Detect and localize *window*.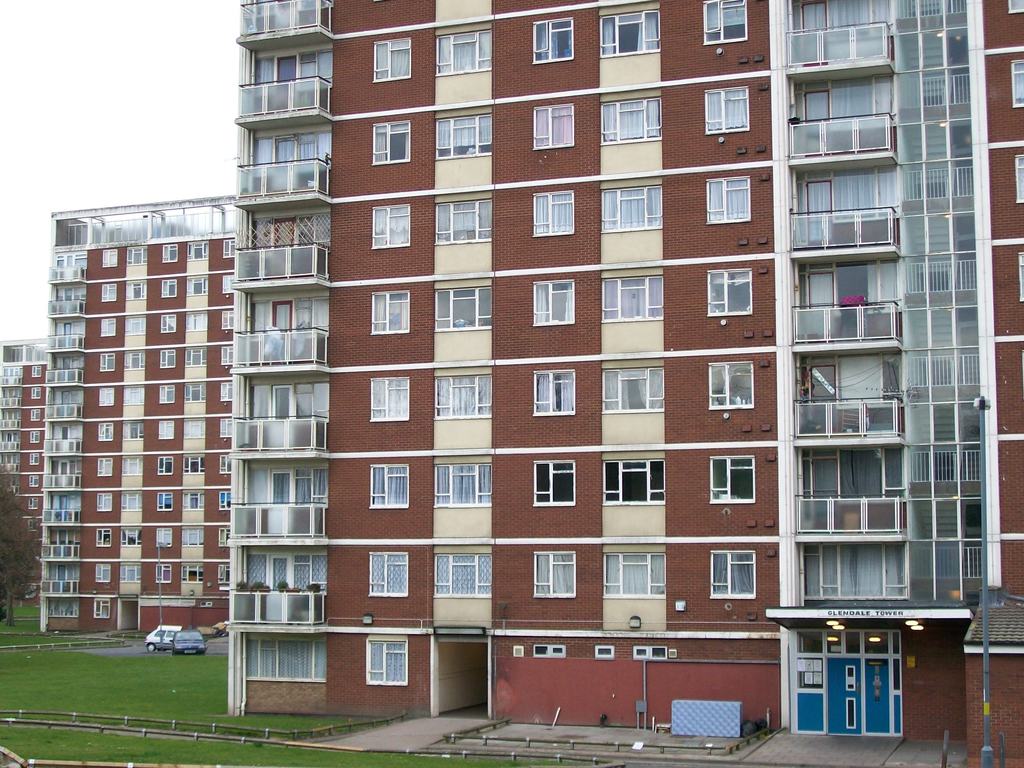
Localized at pyautogui.locateOnScreen(179, 419, 207, 440).
